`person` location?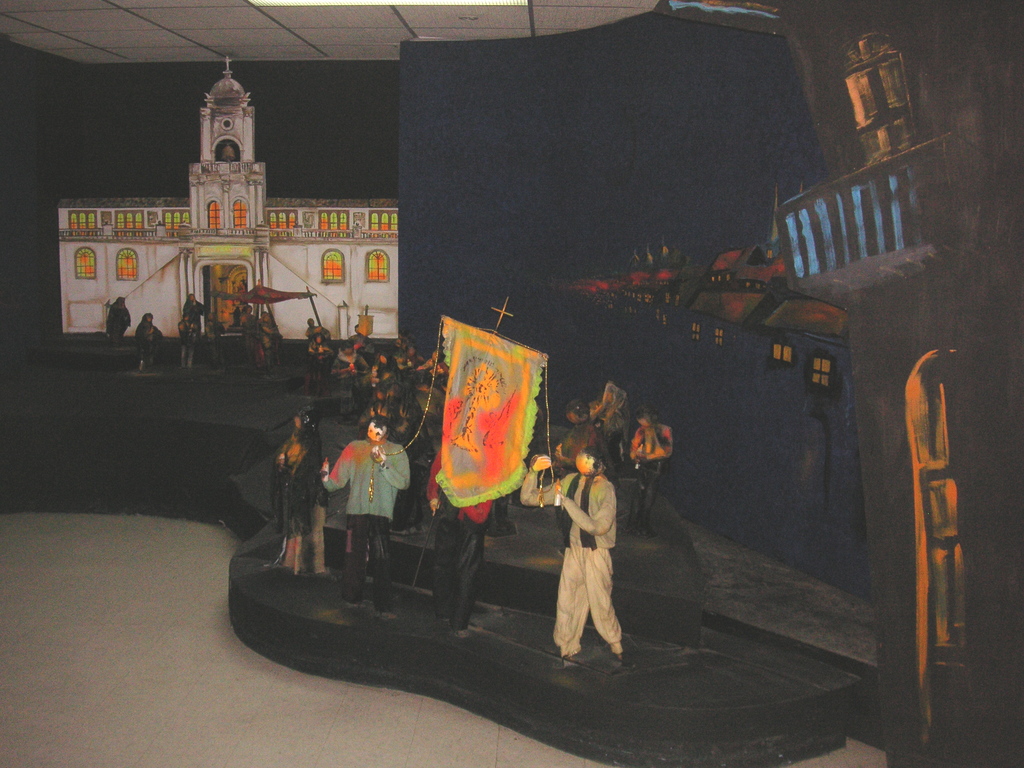
<box>626,404,672,538</box>
